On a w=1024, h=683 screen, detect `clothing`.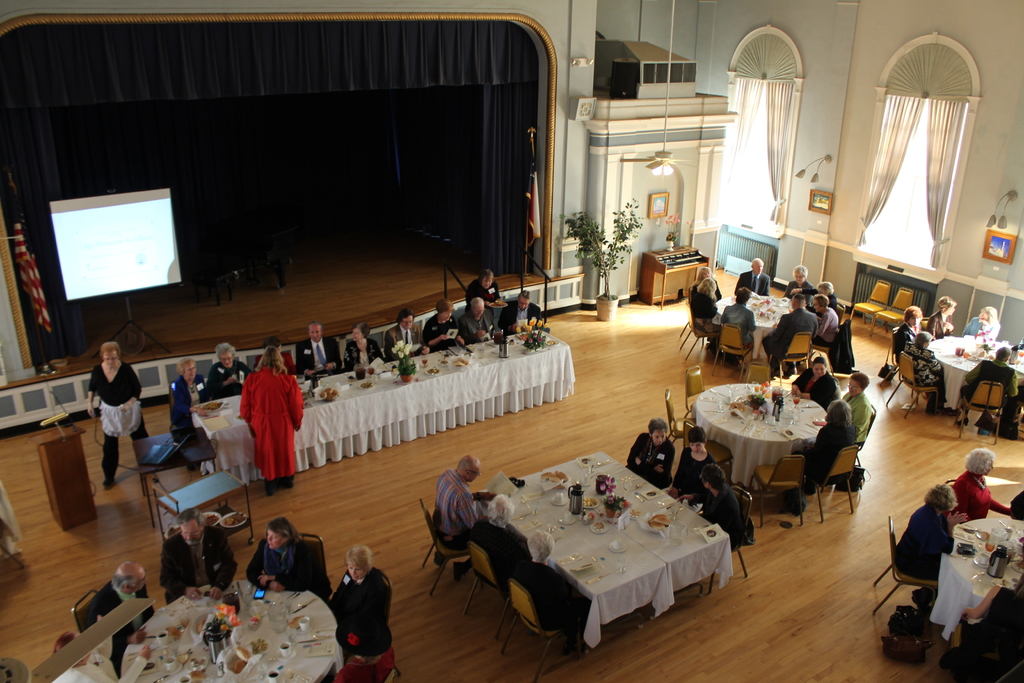
[x1=51, y1=650, x2=147, y2=682].
